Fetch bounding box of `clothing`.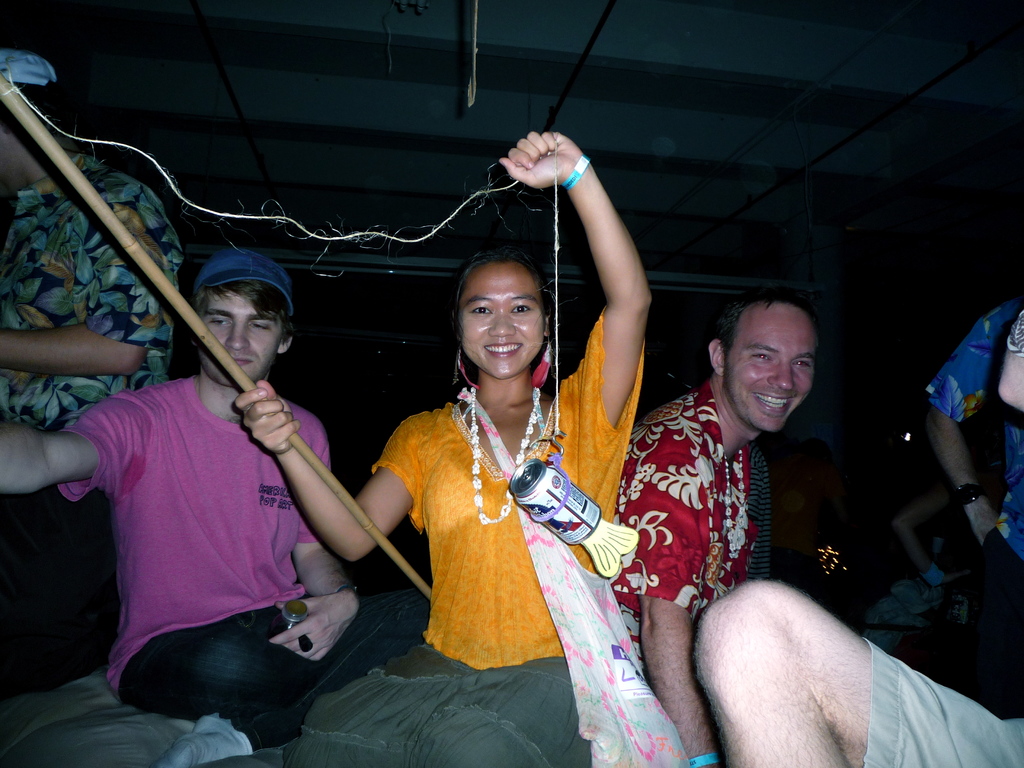
Bbox: bbox=(0, 161, 195, 696).
